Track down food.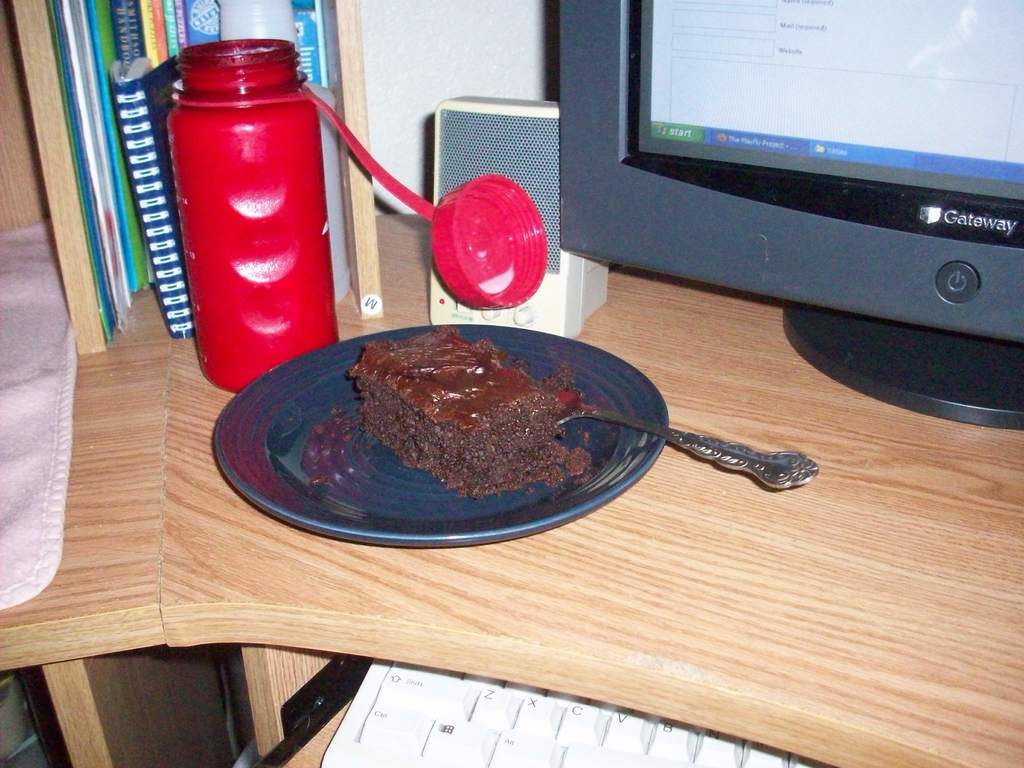
Tracked to <bbox>347, 332, 597, 495</bbox>.
